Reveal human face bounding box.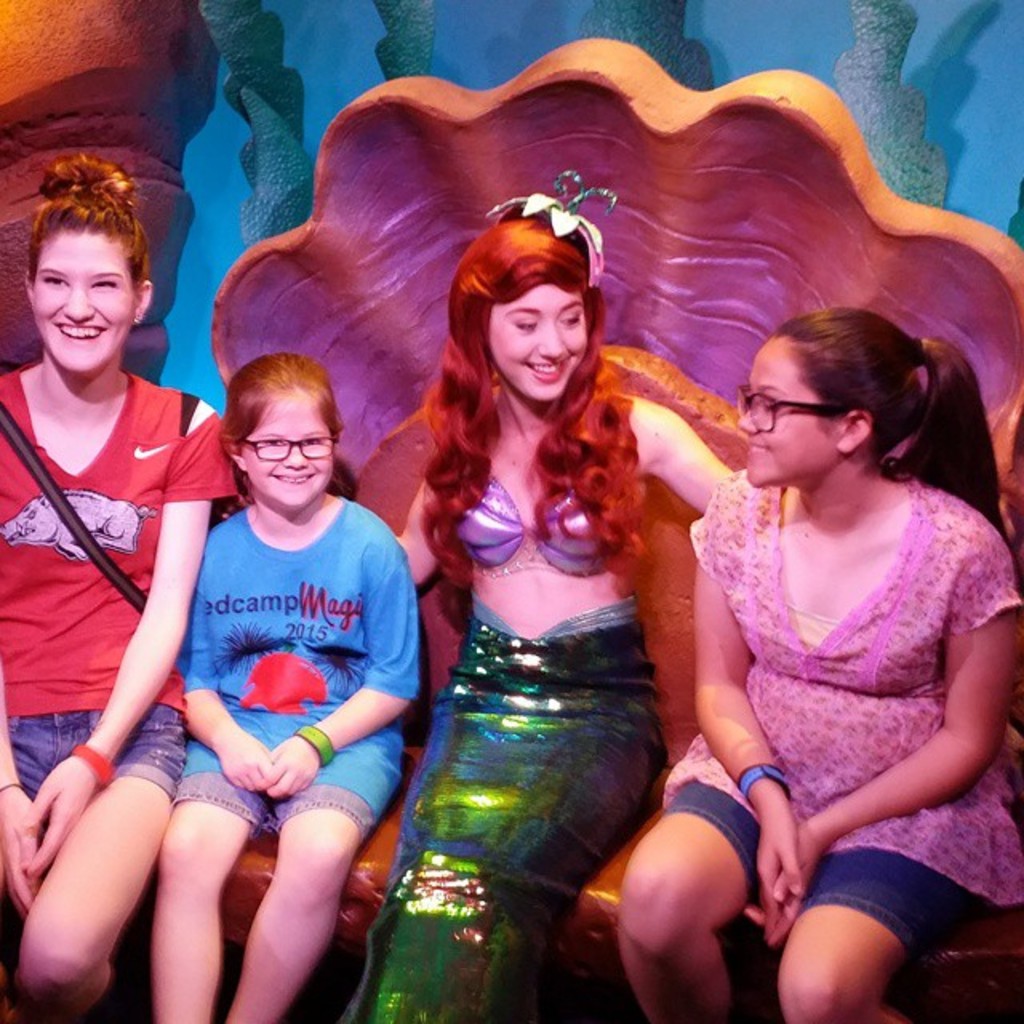
Revealed: {"x1": 488, "y1": 282, "x2": 587, "y2": 403}.
